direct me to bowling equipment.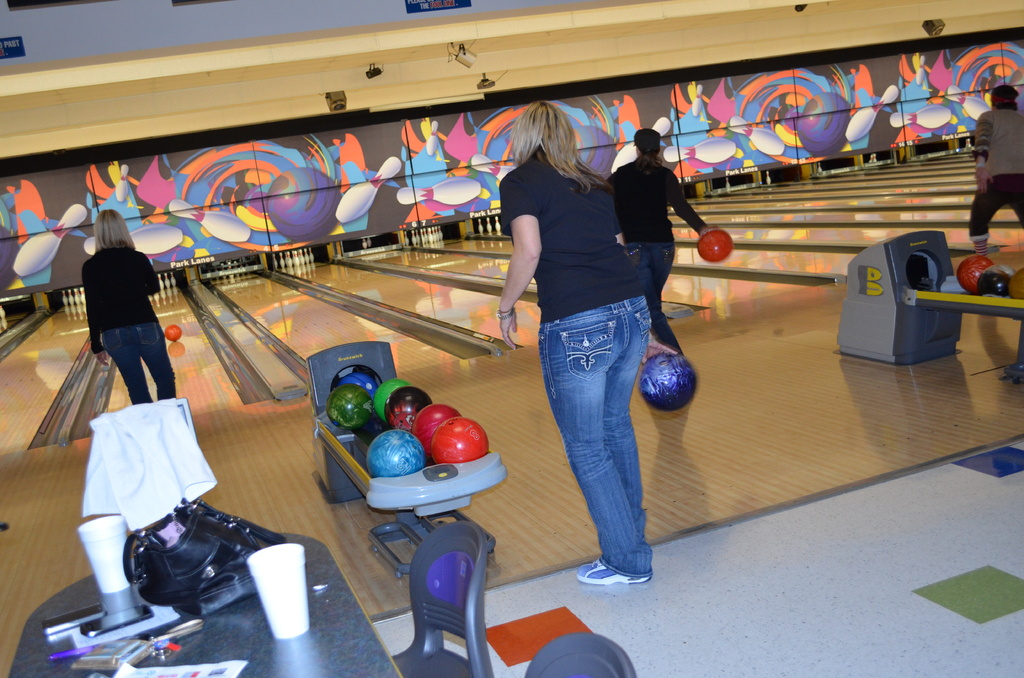
Direction: bbox=(428, 121, 443, 157).
